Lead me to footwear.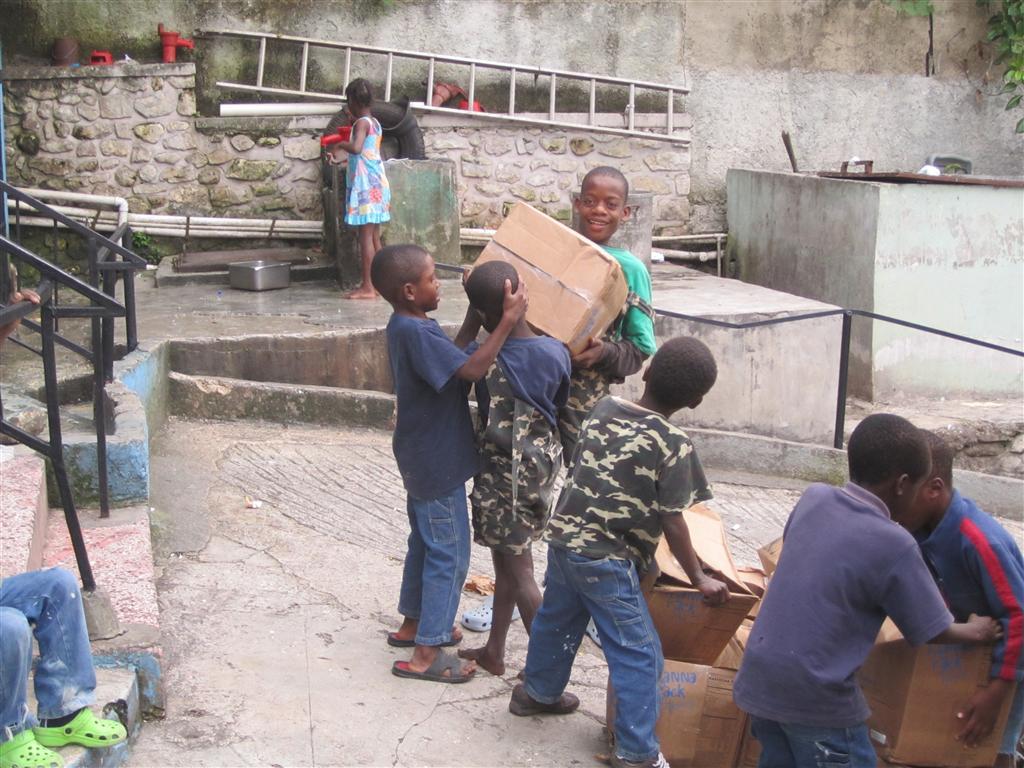
Lead to {"x1": 603, "y1": 748, "x2": 668, "y2": 767}.
